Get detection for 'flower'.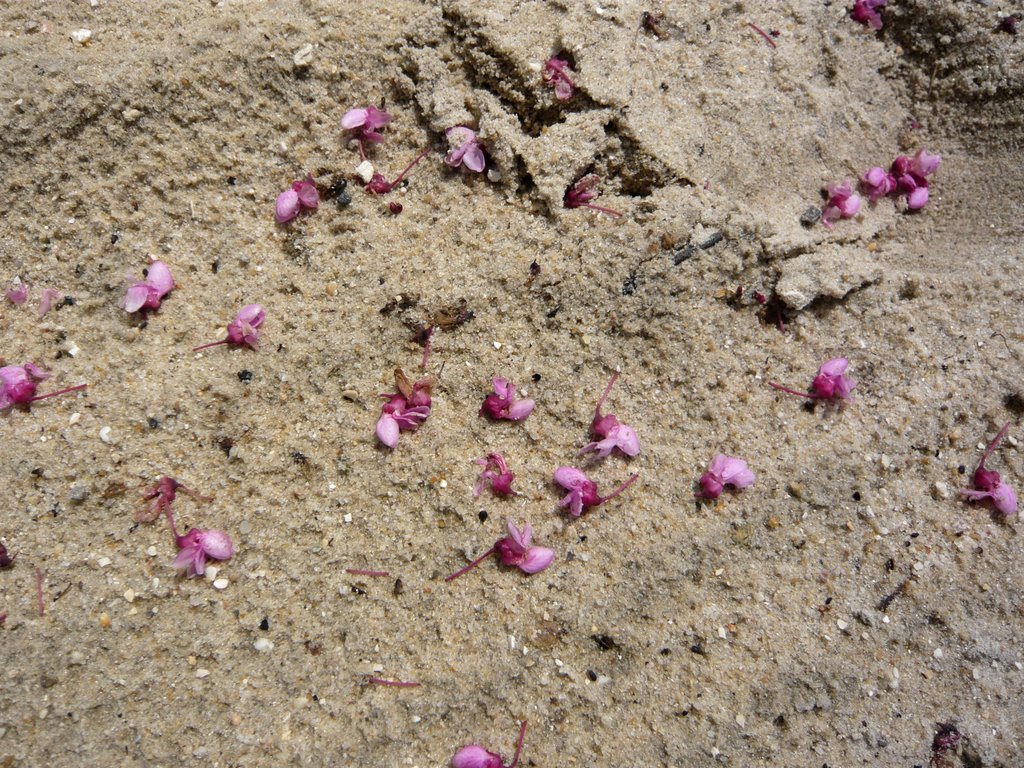
Detection: BBox(890, 156, 947, 209).
